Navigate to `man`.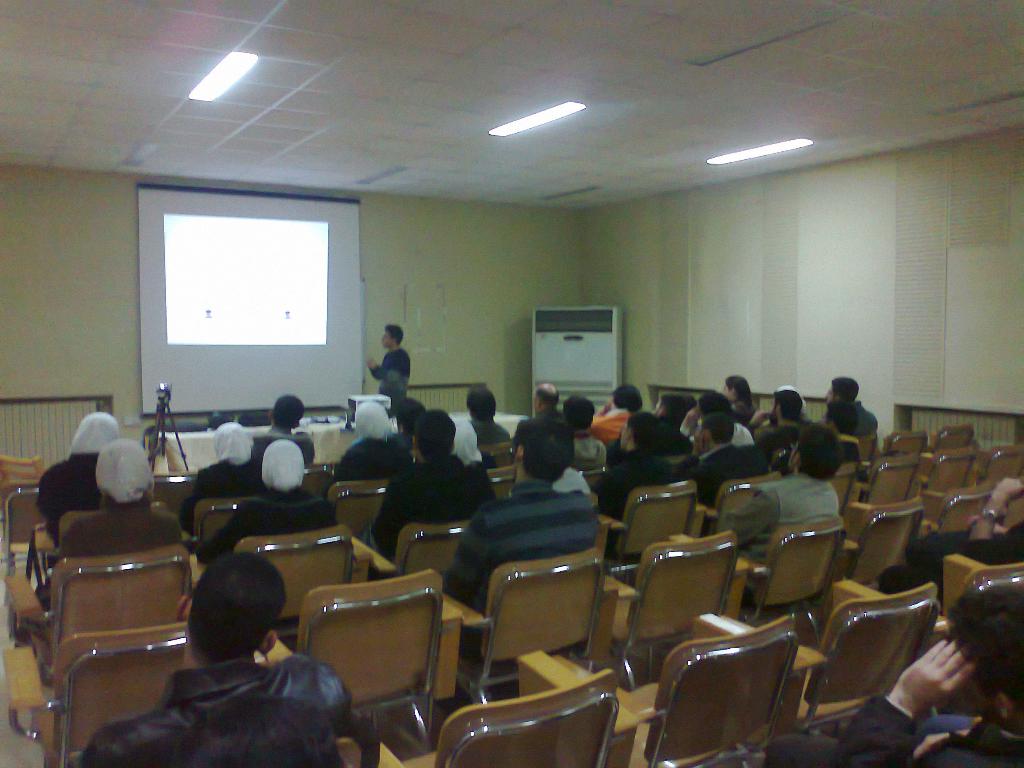
Navigation target: x1=605, y1=412, x2=676, y2=518.
